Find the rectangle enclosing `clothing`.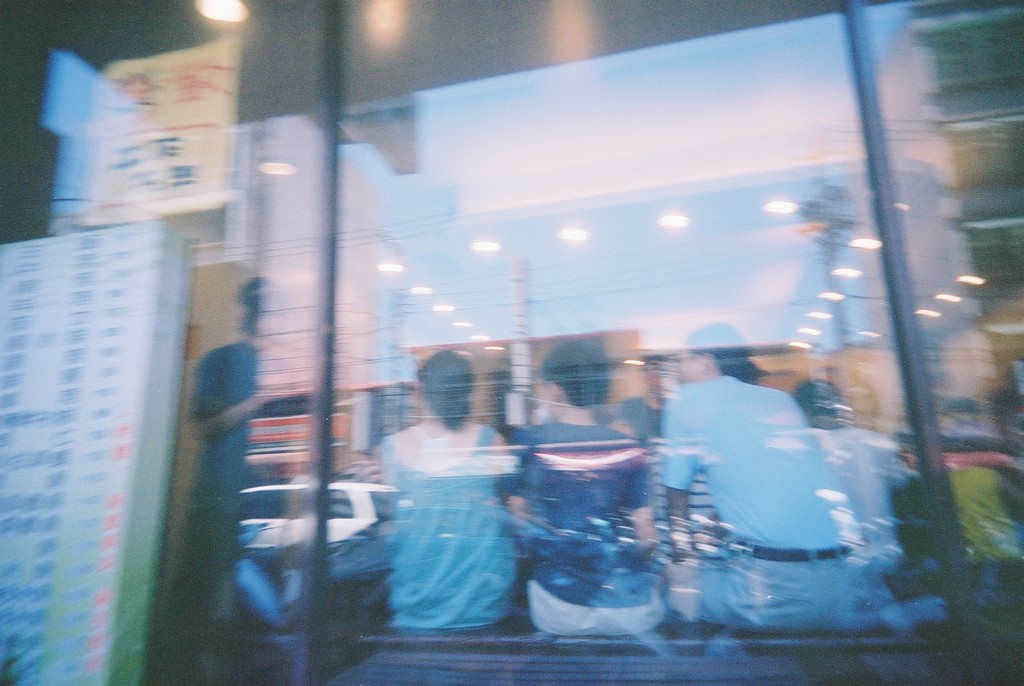
x1=813 y1=421 x2=909 y2=624.
